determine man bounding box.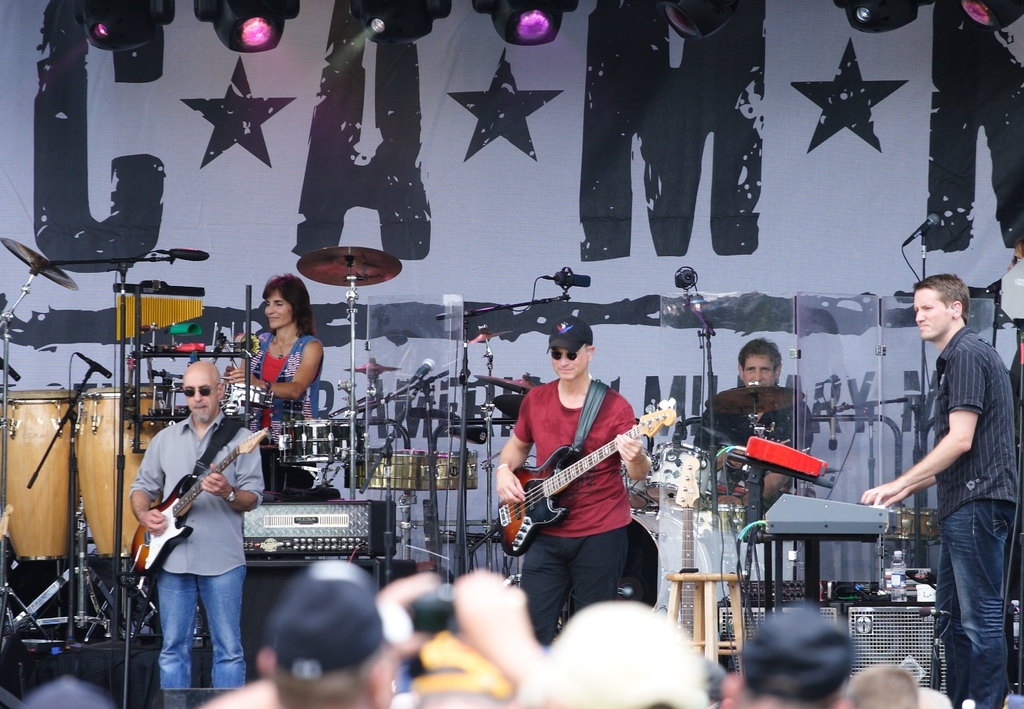
Determined: (692,339,832,517).
